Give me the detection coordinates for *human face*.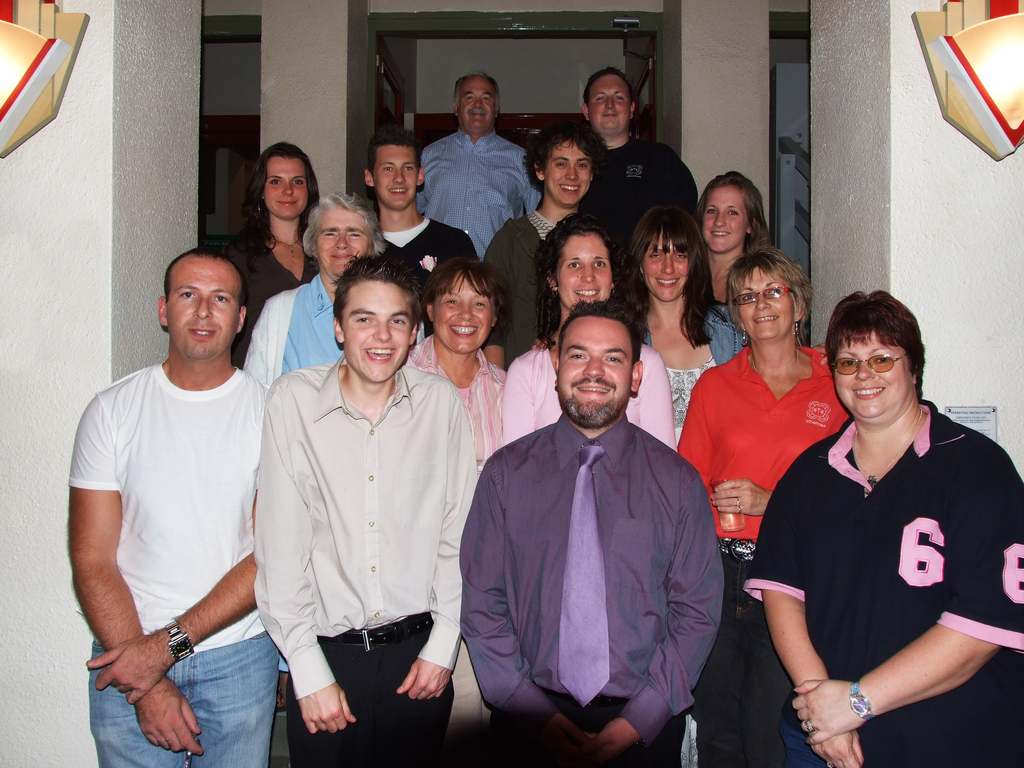
x1=593 y1=76 x2=630 y2=137.
